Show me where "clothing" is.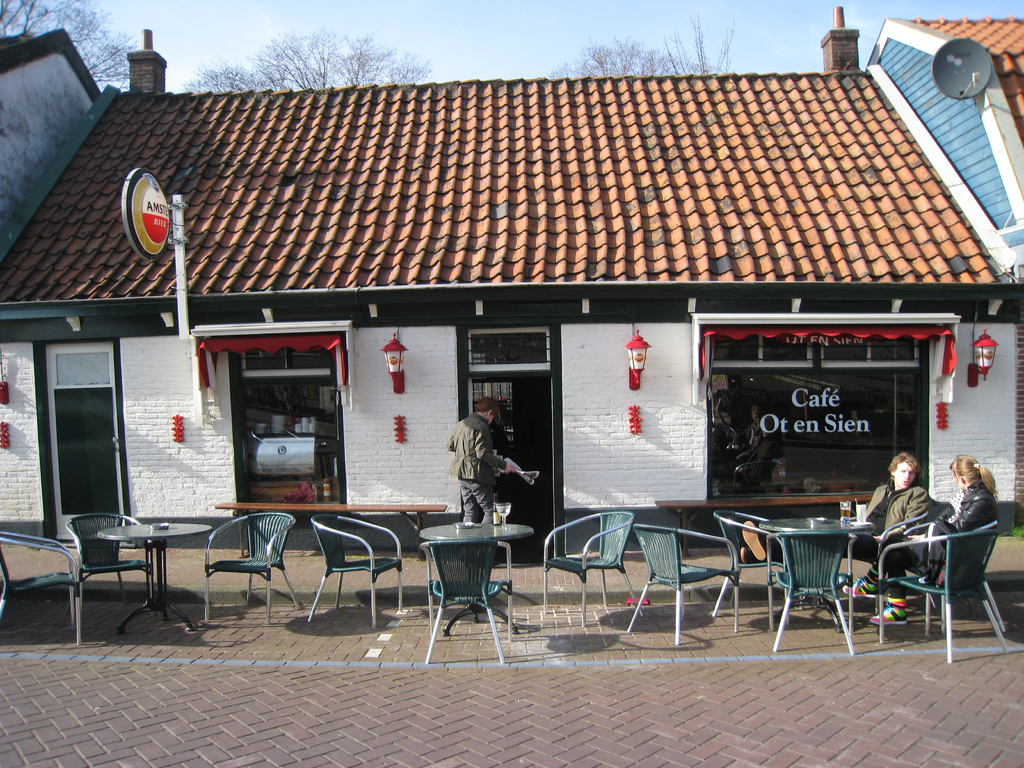
"clothing" is at detection(858, 524, 943, 607).
